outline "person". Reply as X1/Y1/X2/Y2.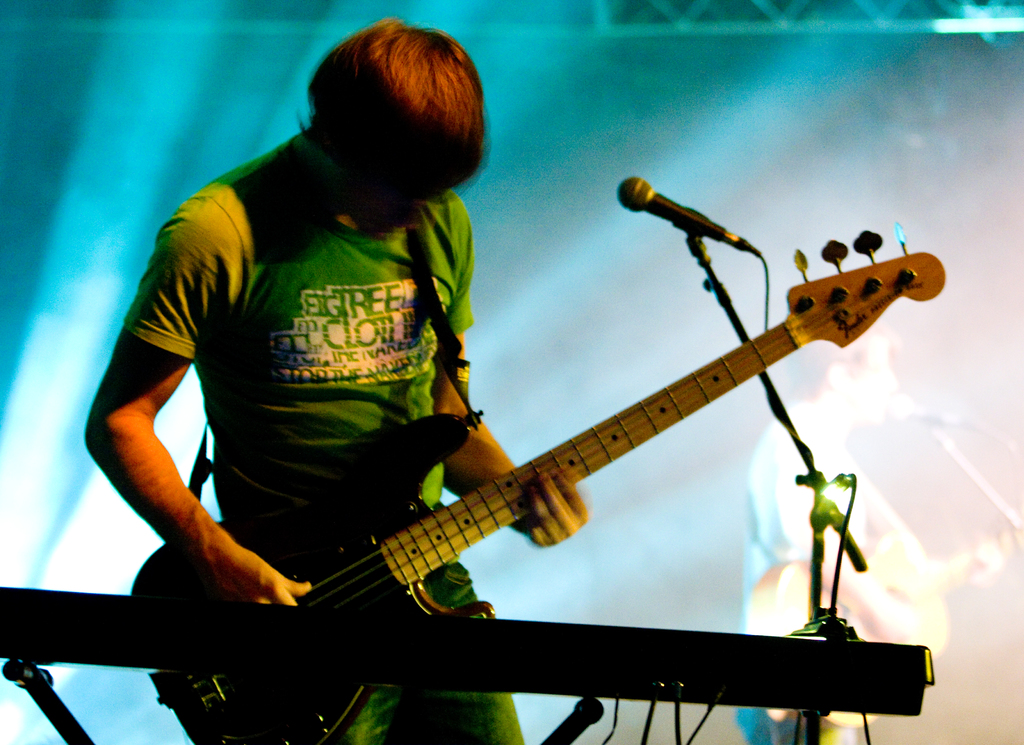
106/18/538/677.
